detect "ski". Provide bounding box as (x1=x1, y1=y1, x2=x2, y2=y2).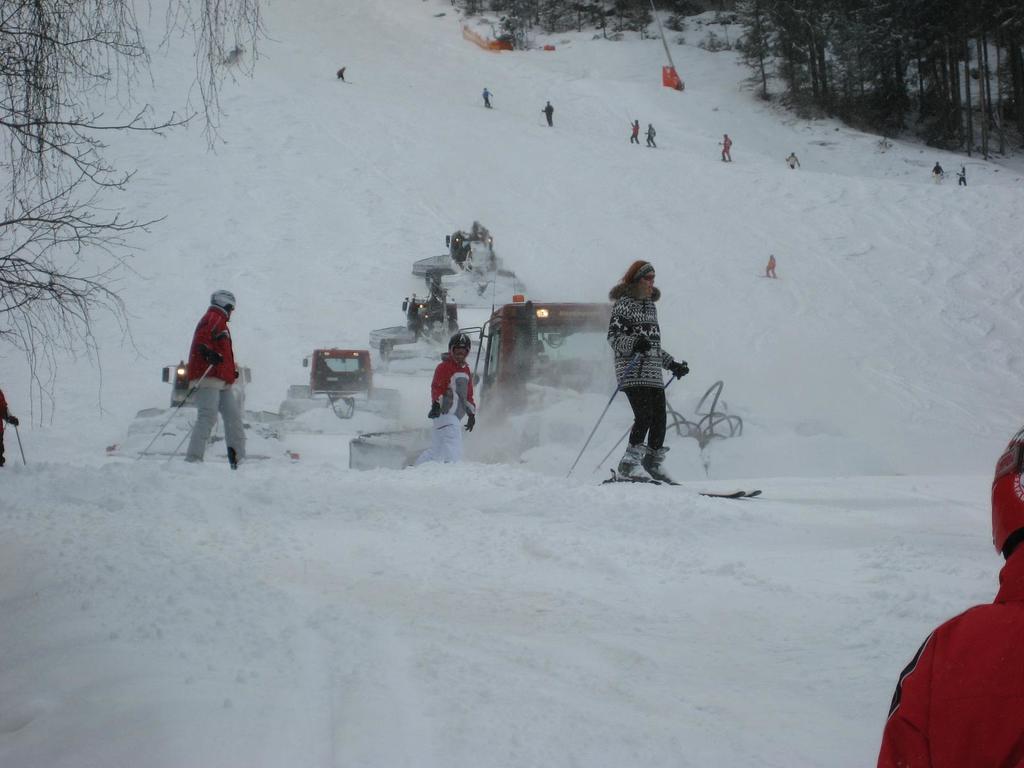
(x1=136, y1=440, x2=277, y2=468).
